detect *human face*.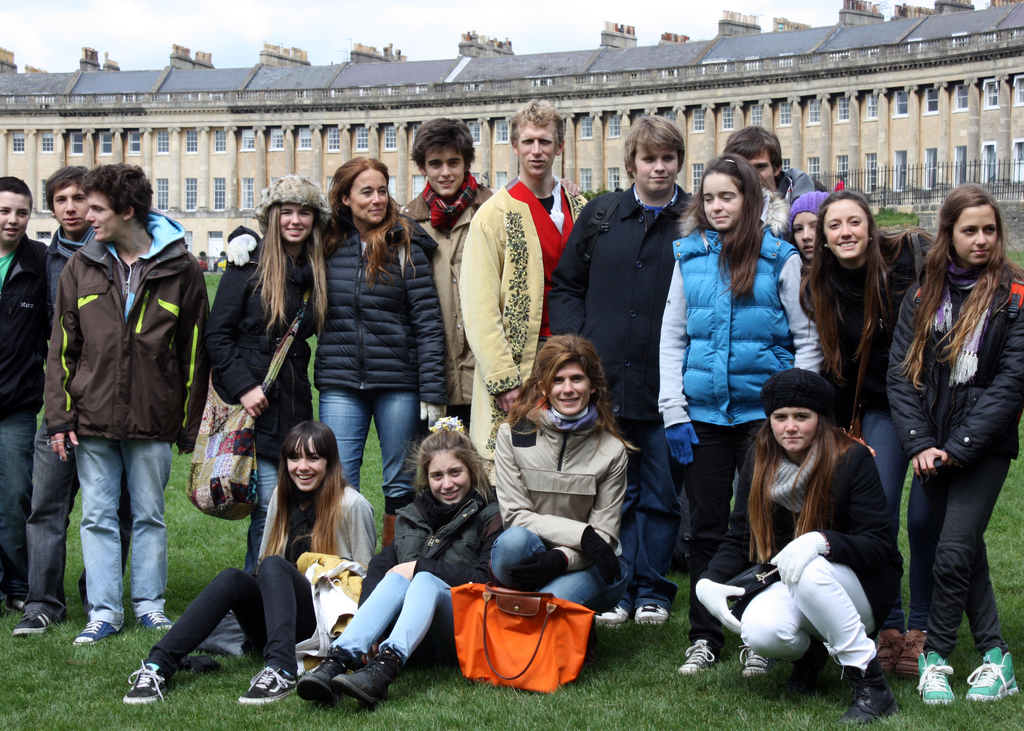
Detected at <bbox>84, 188, 124, 246</bbox>.
